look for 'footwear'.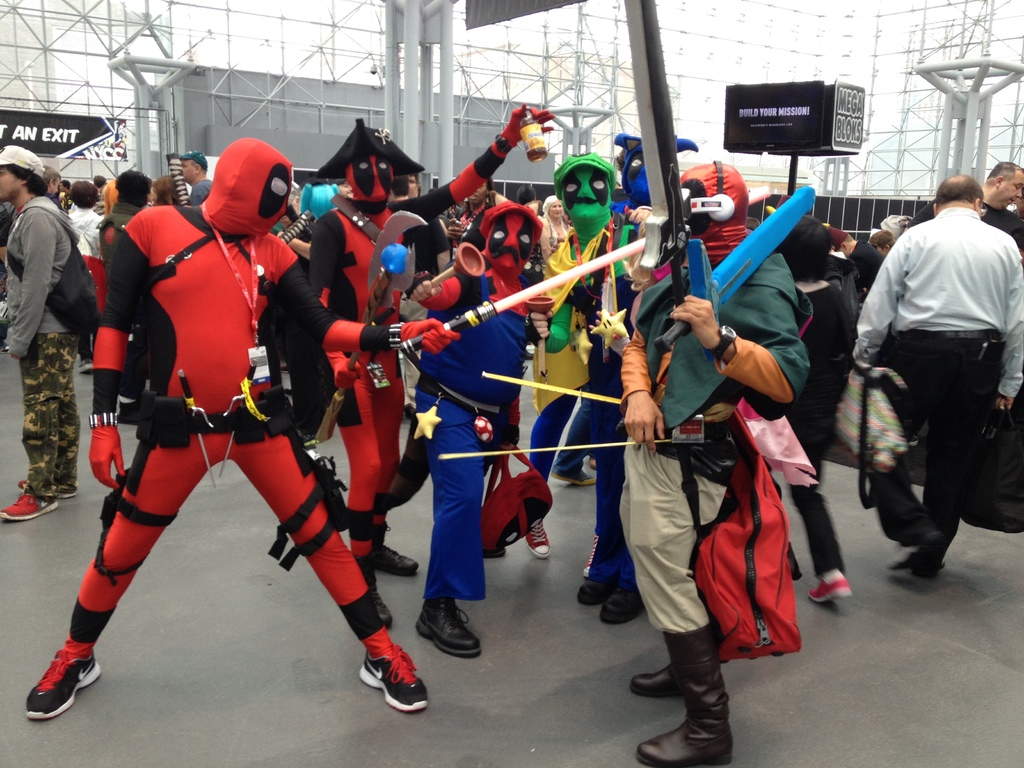
Found: Rect(551, 467, 596, 485).
